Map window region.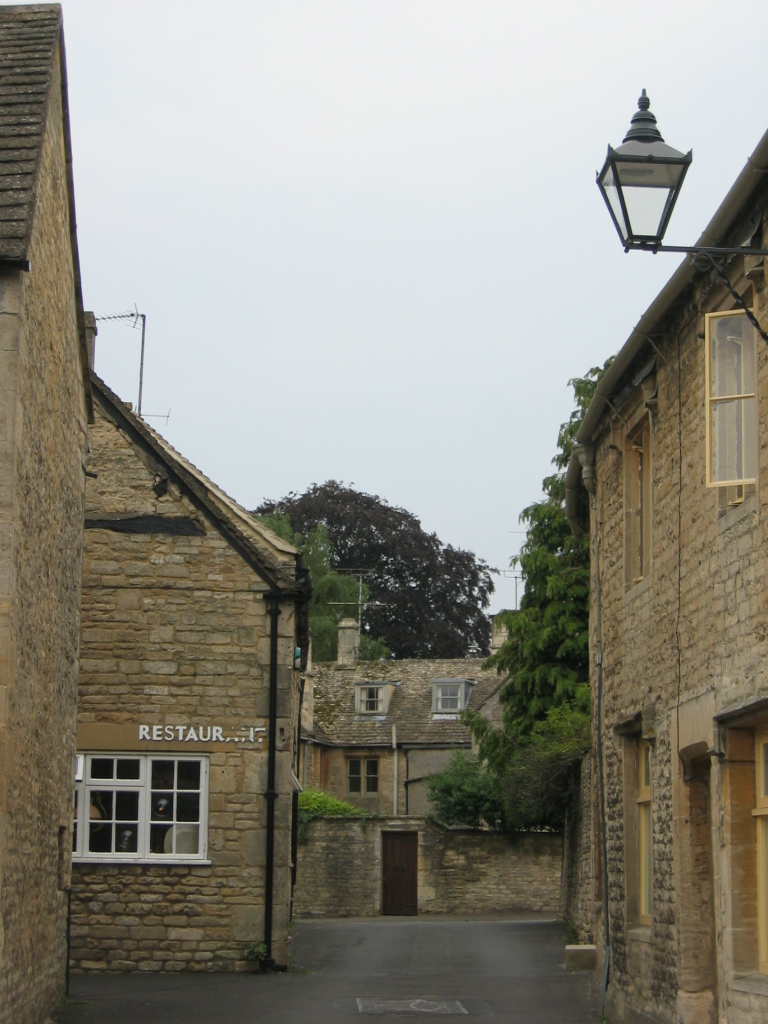
Mapped to {"left": 335, "top": 668, "right": 404, "bottom": 732}.
